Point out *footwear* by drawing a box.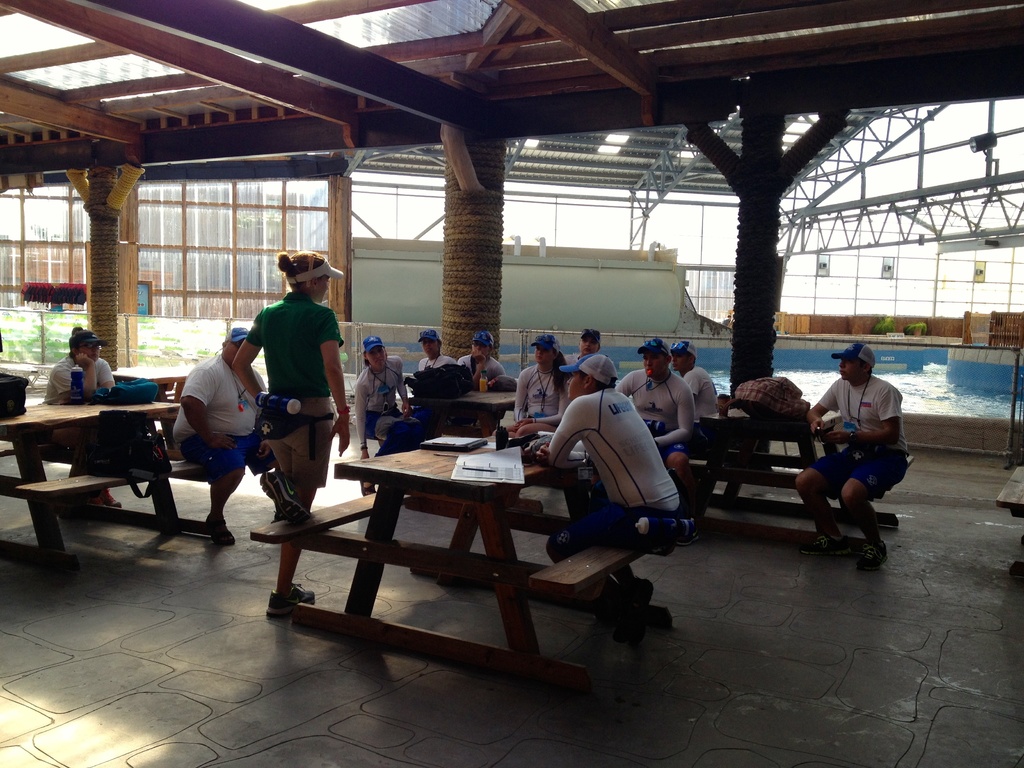
Rect(604, 577, 654, 642).
